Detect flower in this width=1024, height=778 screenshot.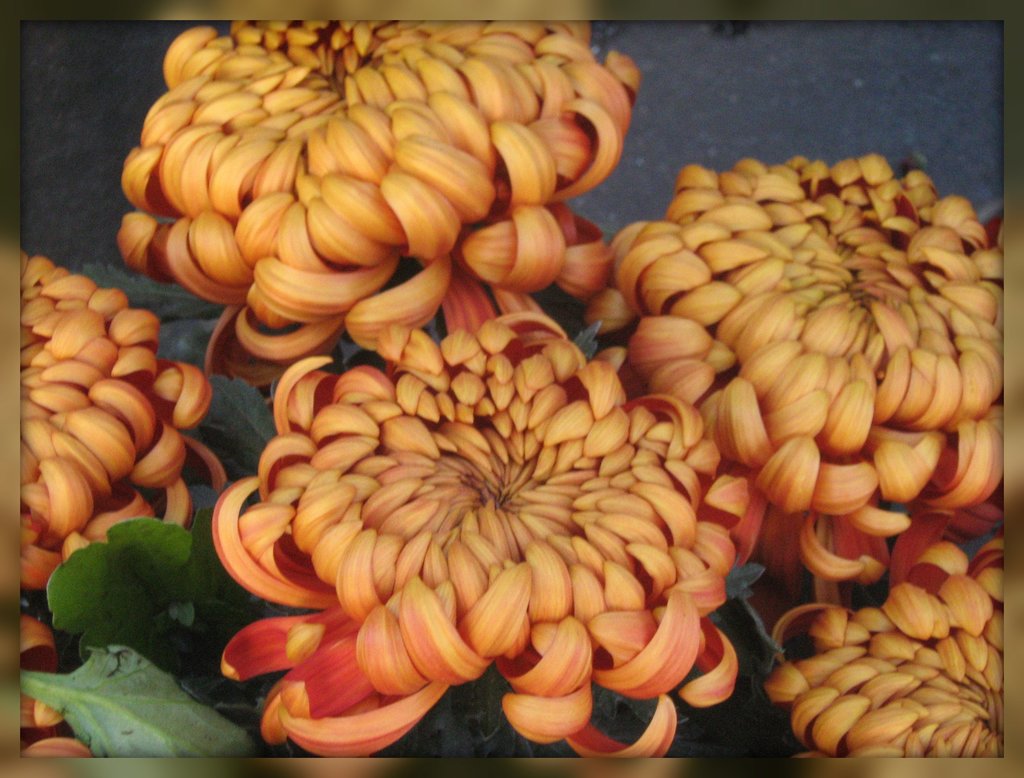
Detection: bbox=(20, 255, 223, 594).
